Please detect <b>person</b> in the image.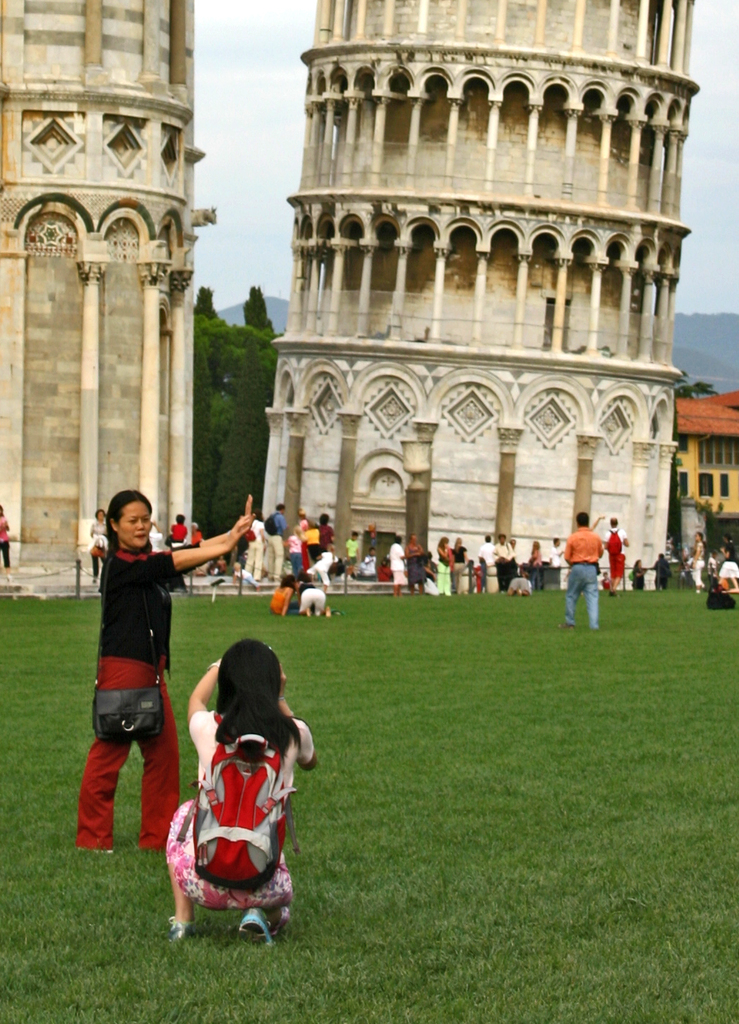
crop(271, 578, 296, 611).
